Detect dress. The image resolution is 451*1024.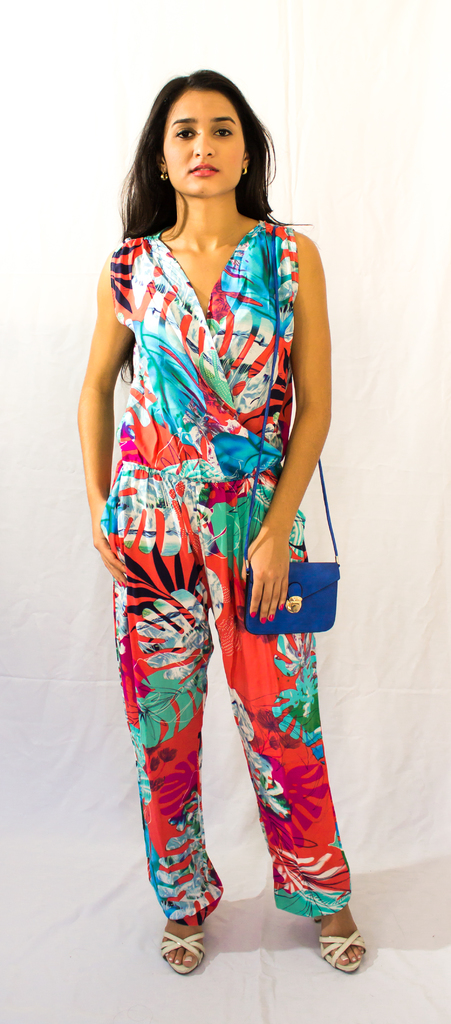
left=85, top=127, right=316, bottom=855.
